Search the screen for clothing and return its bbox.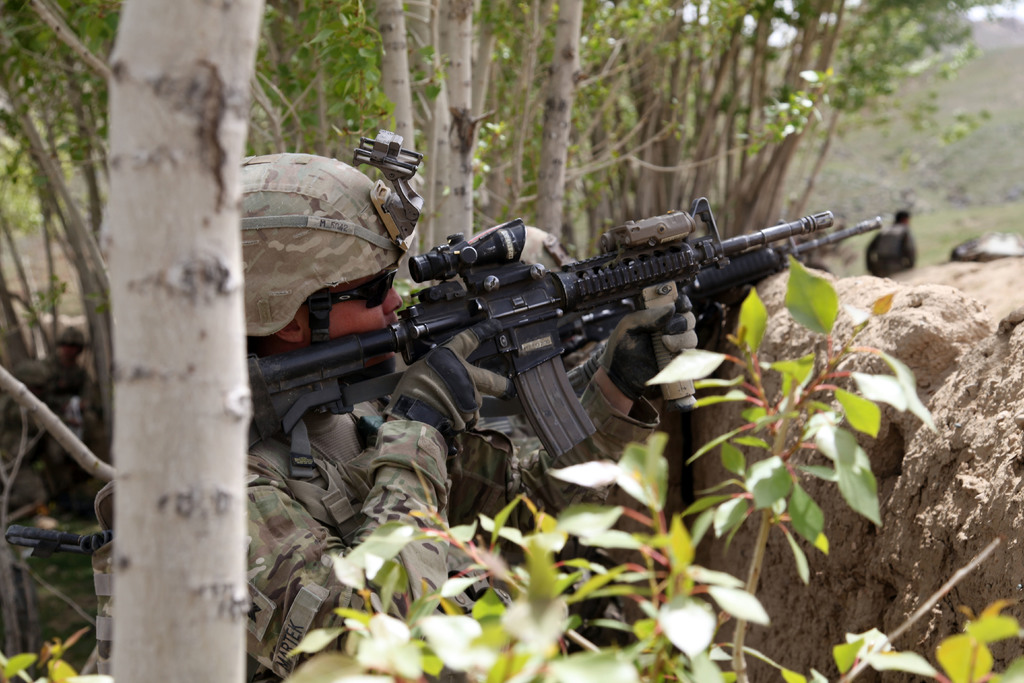
Found: x1=857 y1=230 x2=920 y2=277.
